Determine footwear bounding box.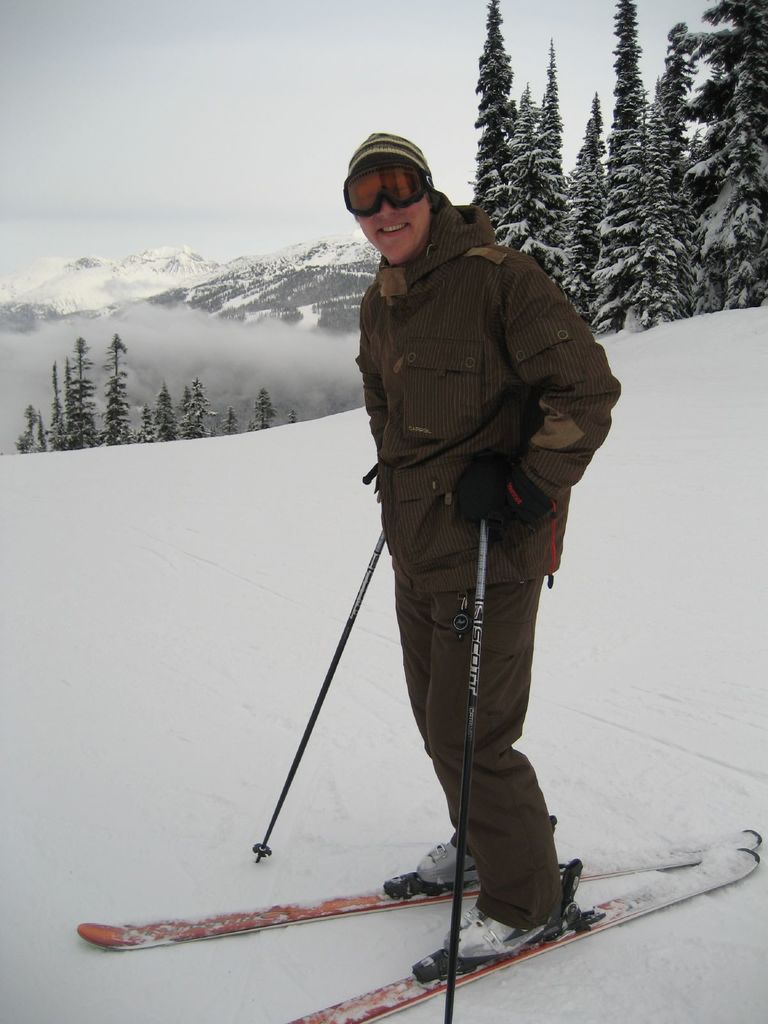
Determined: [415,836,488,882].
